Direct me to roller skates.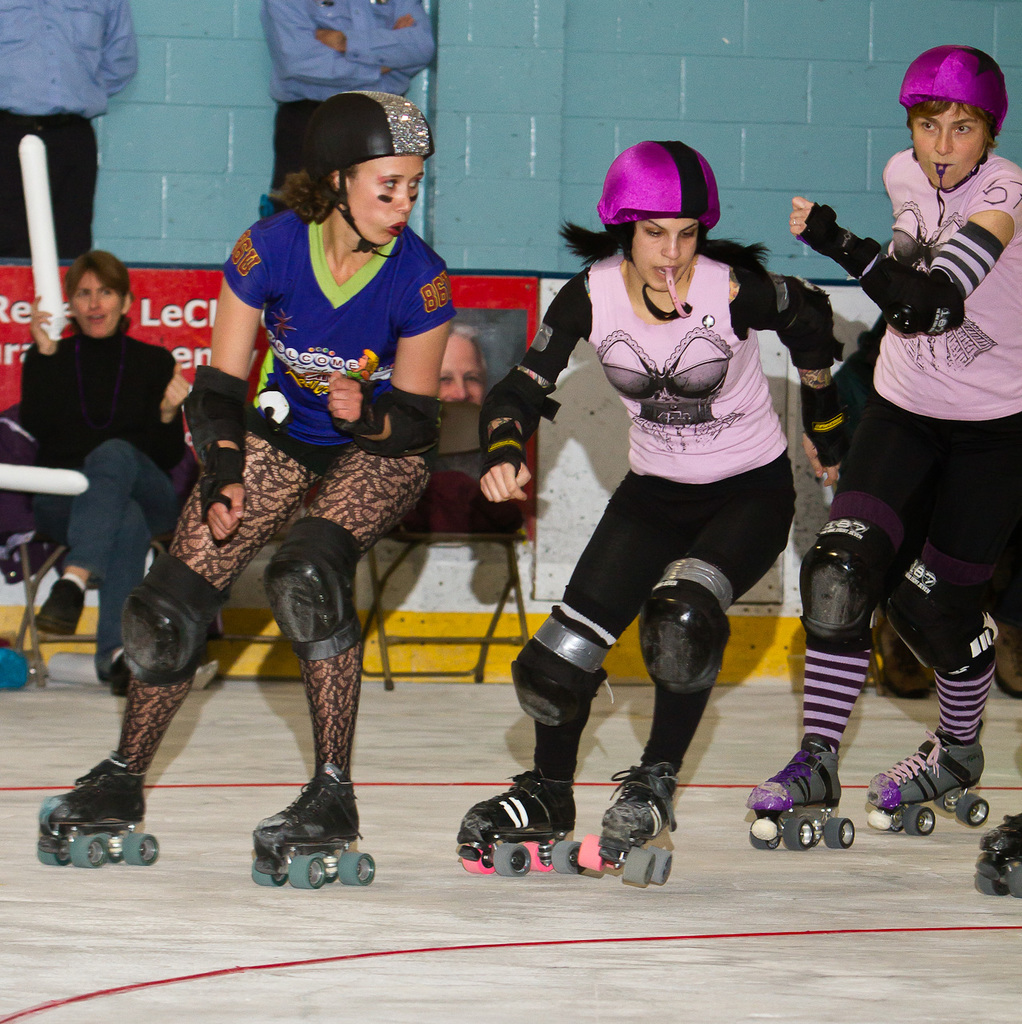
Direction: [x1=248, y1=762, x2=375, y2=894].
